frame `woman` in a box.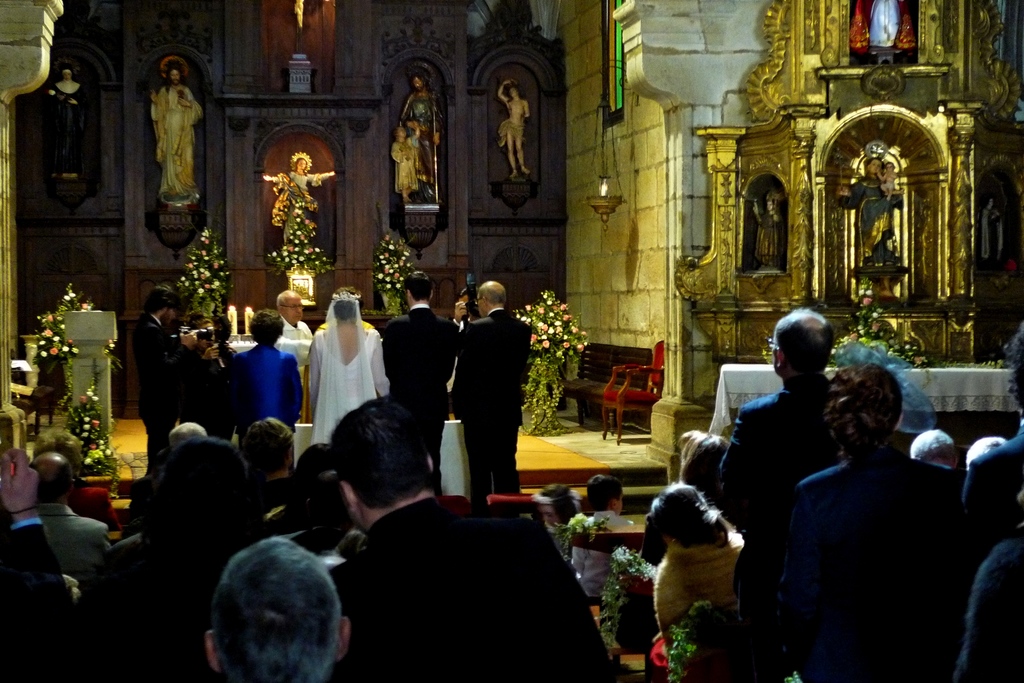
{"left": 834, "top": 156, "right": 908, "bottom": 278}.
